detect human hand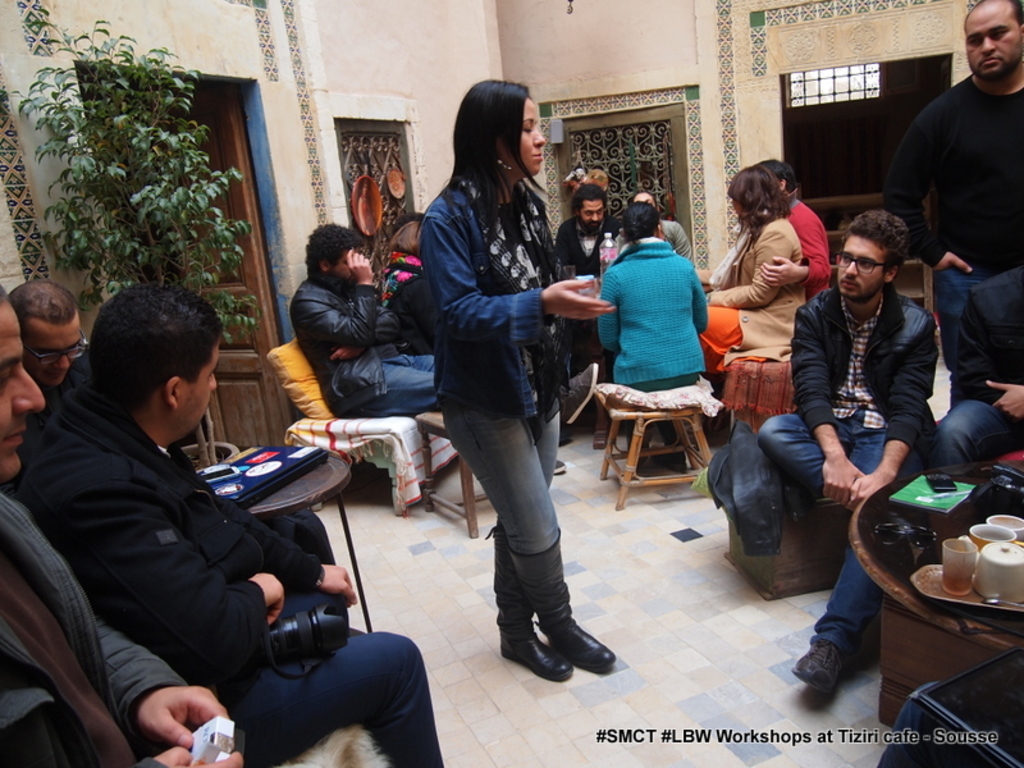
left=822, top=451, right=864, bottom=502
